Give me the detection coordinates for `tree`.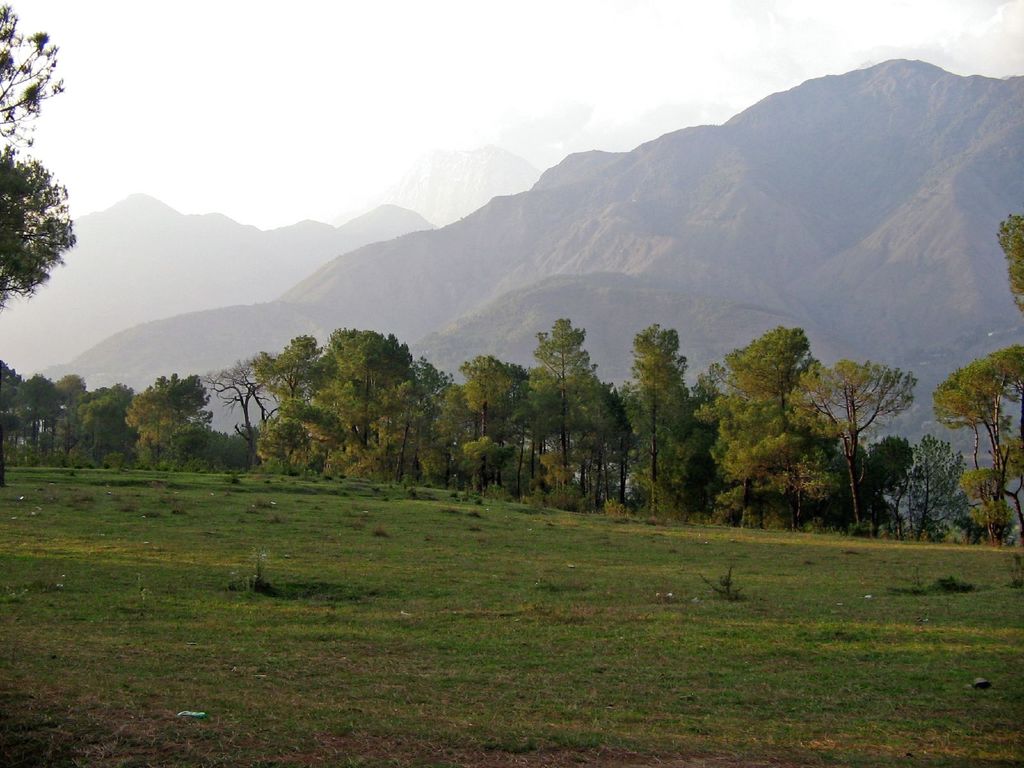
bbox=[0, 1, 76, 307].
